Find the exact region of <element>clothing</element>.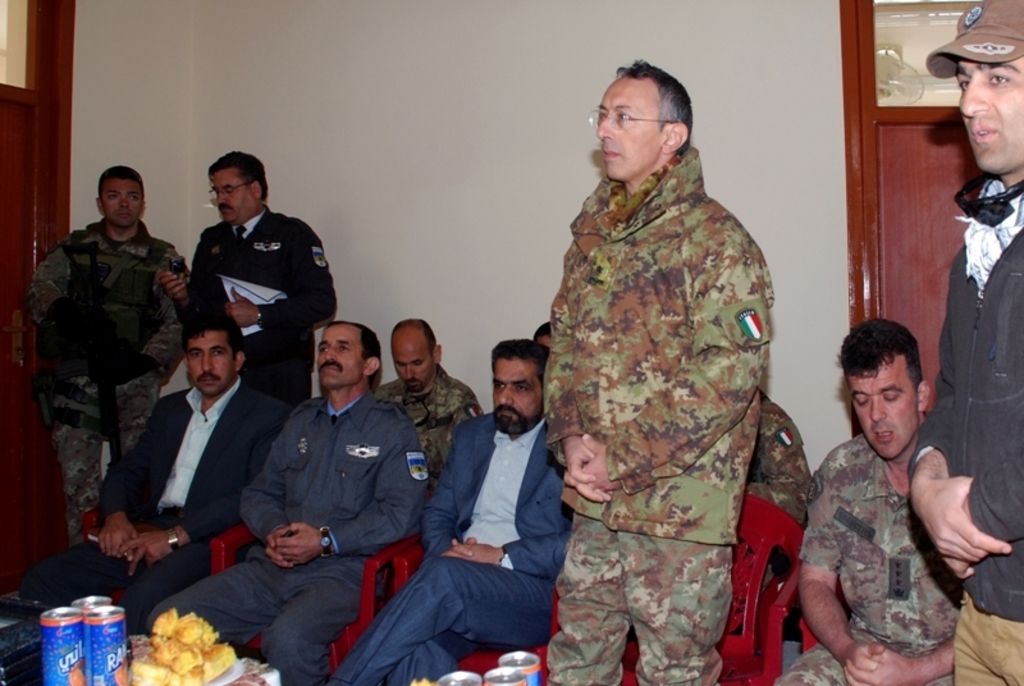
Exact region: <box>188,207,340,402</box>.
